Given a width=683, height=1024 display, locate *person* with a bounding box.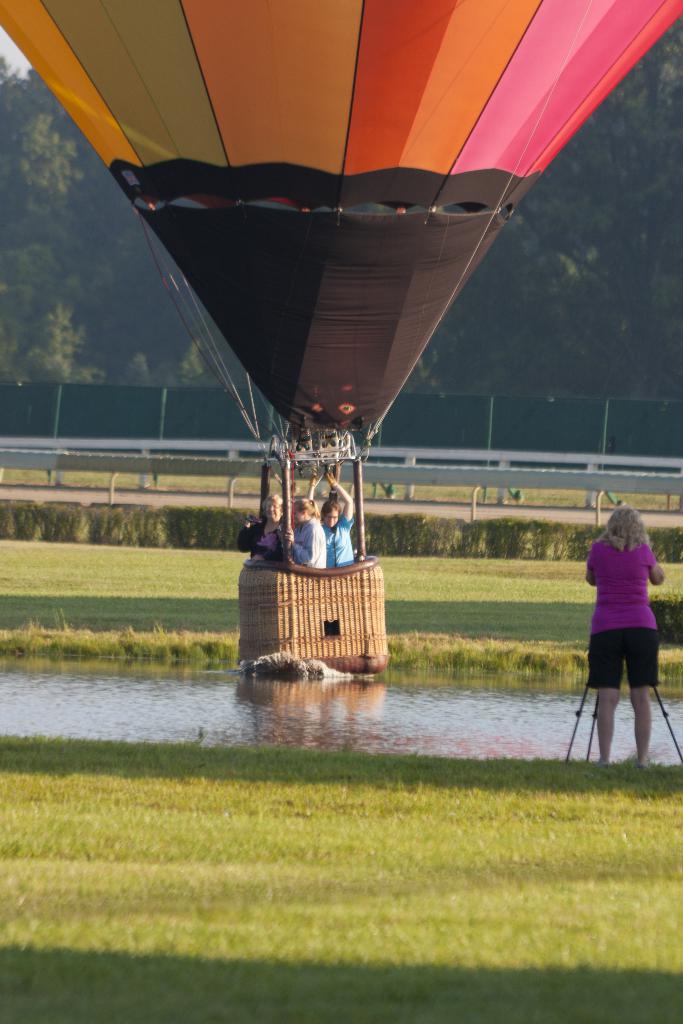
Located: (x1=308, y1=474, x2=354, y2=570).
